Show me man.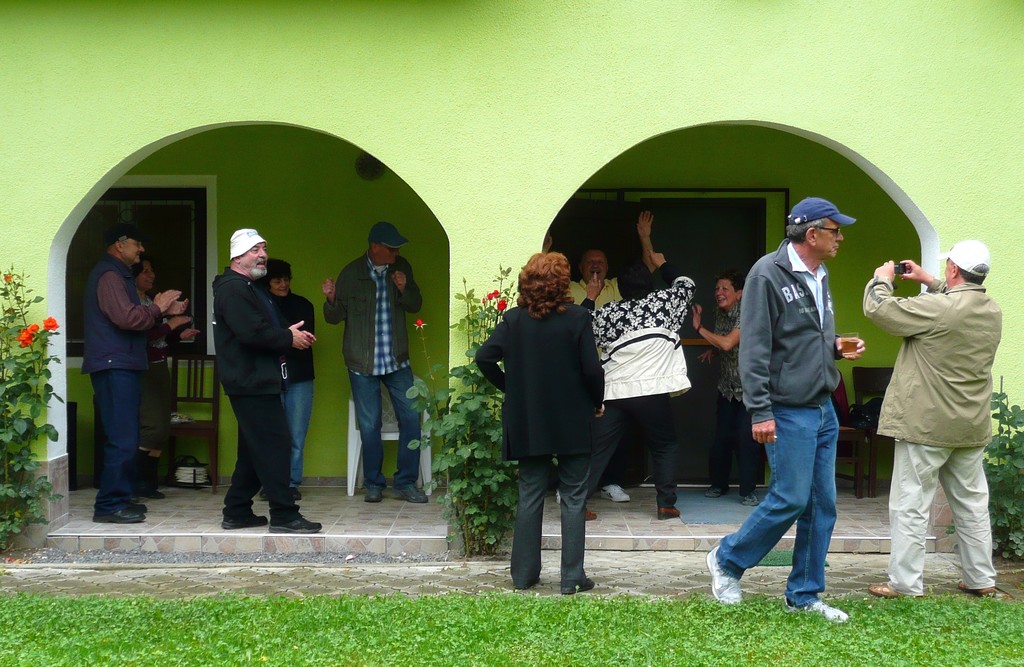
man is here: detection(76, 217, 172, 527).
